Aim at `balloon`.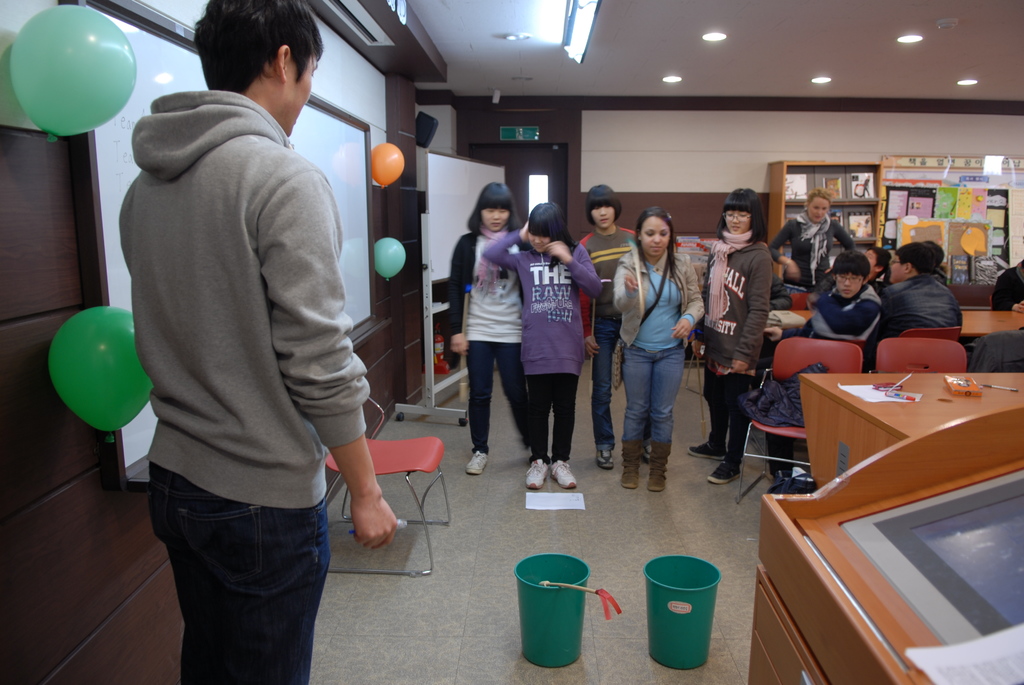
Aimed at [left=374, top=236, right=407, bottom=282].
